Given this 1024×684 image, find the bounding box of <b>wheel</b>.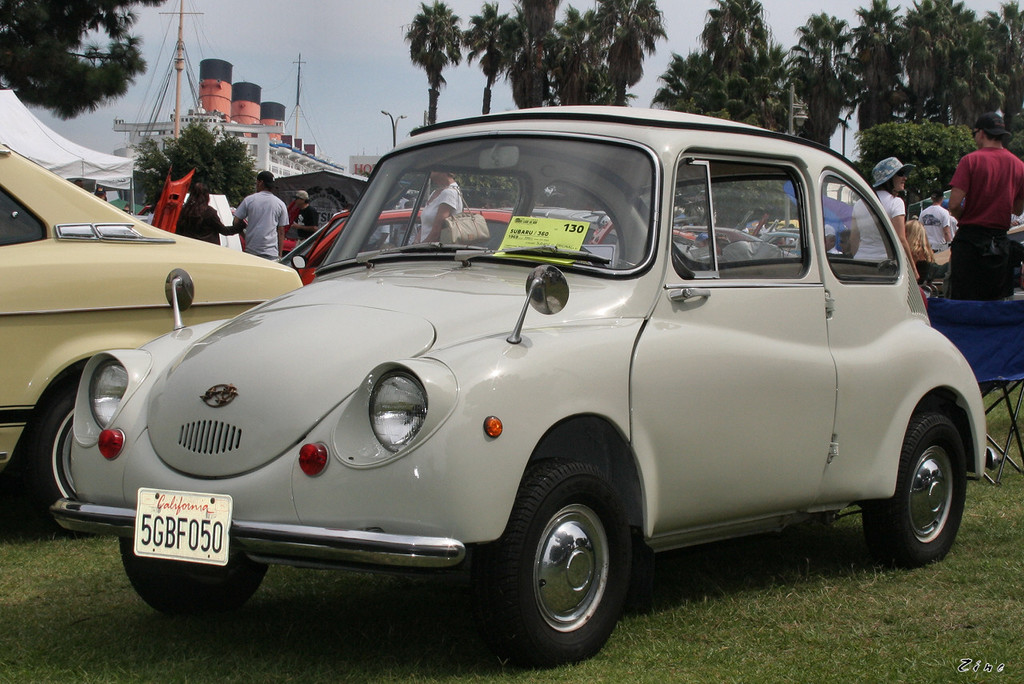
(863, 414, 967, 566).
